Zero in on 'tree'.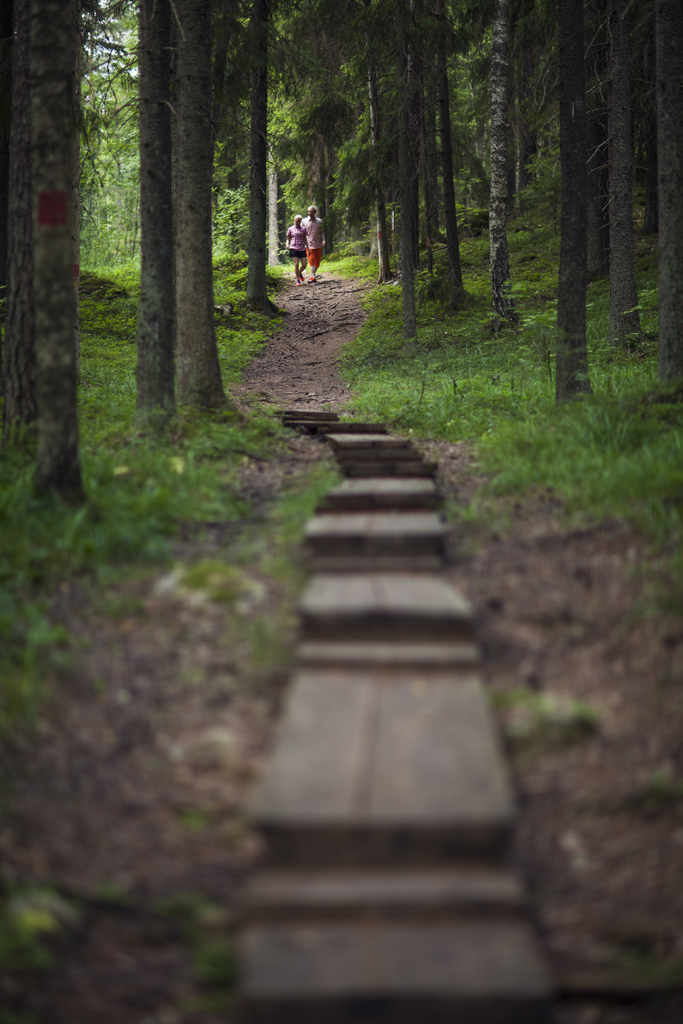
Zeroed in: 625,0,682,395.
